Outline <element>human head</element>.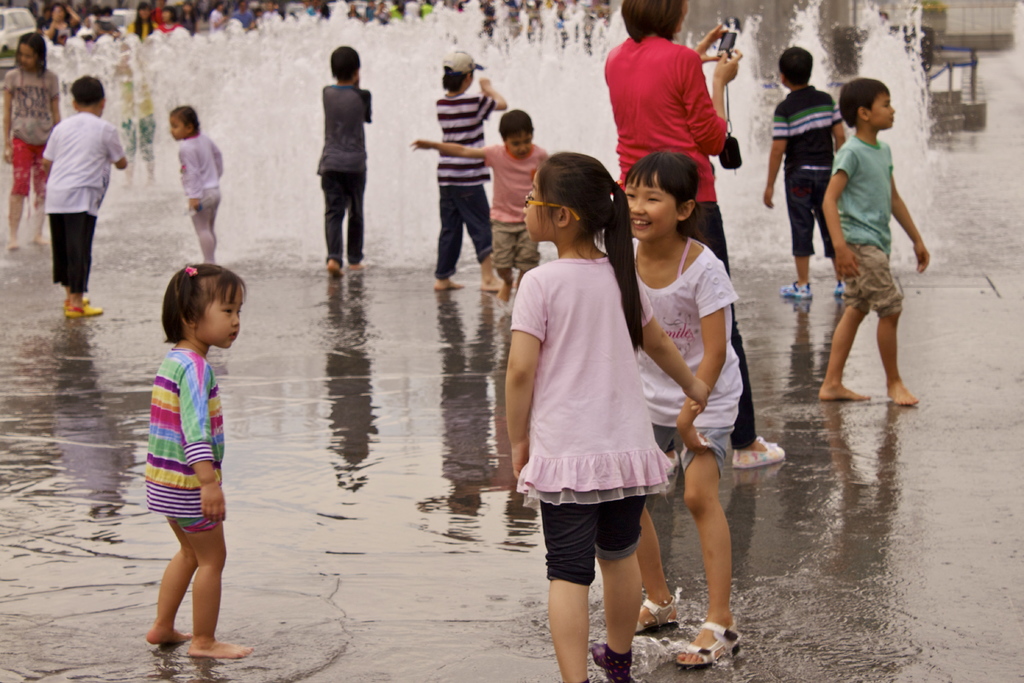
Outline: box=[239, 0, 244, 14].
